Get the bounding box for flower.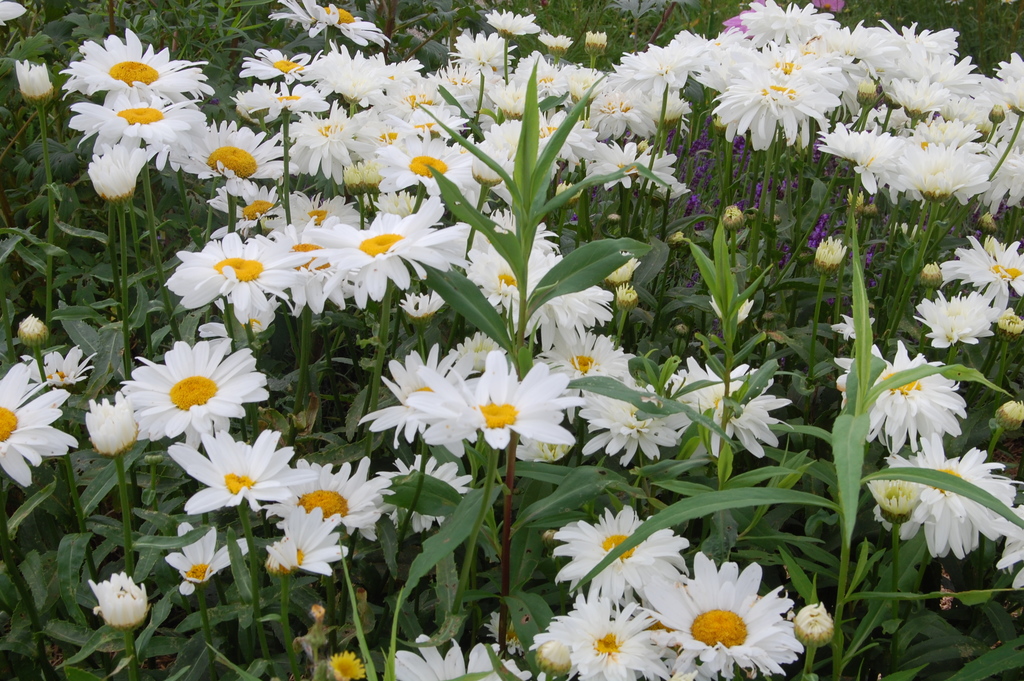
(x1=326, y1=654, x2=362, y2=680).
